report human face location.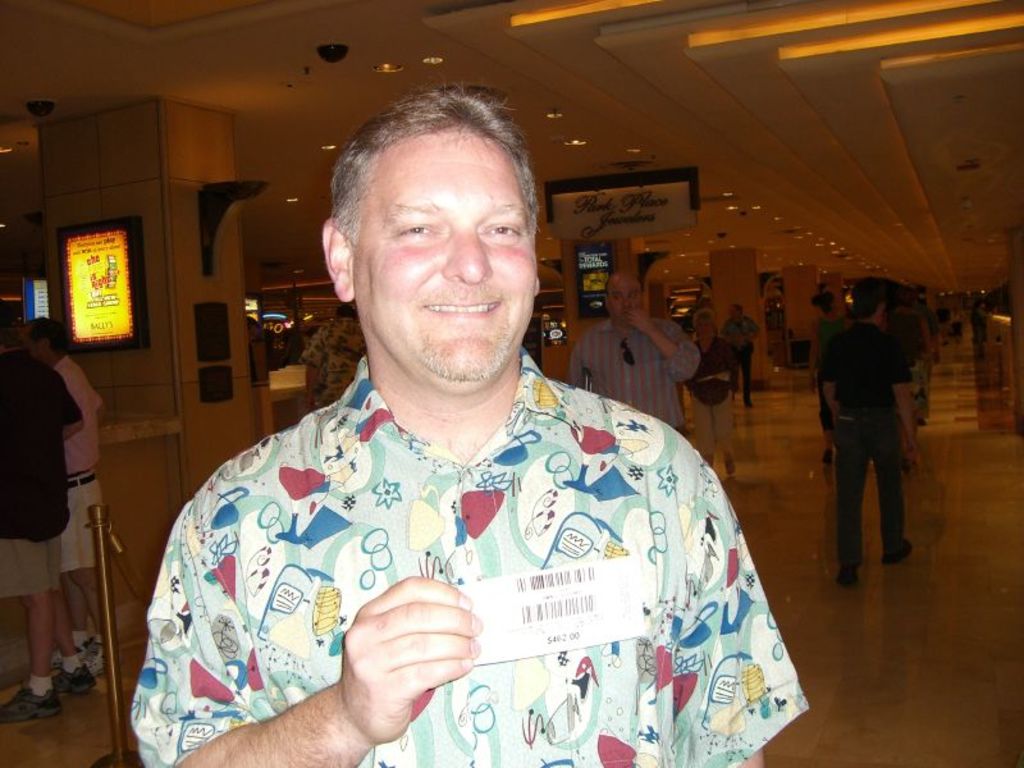
Report: (351,132,543,384).
